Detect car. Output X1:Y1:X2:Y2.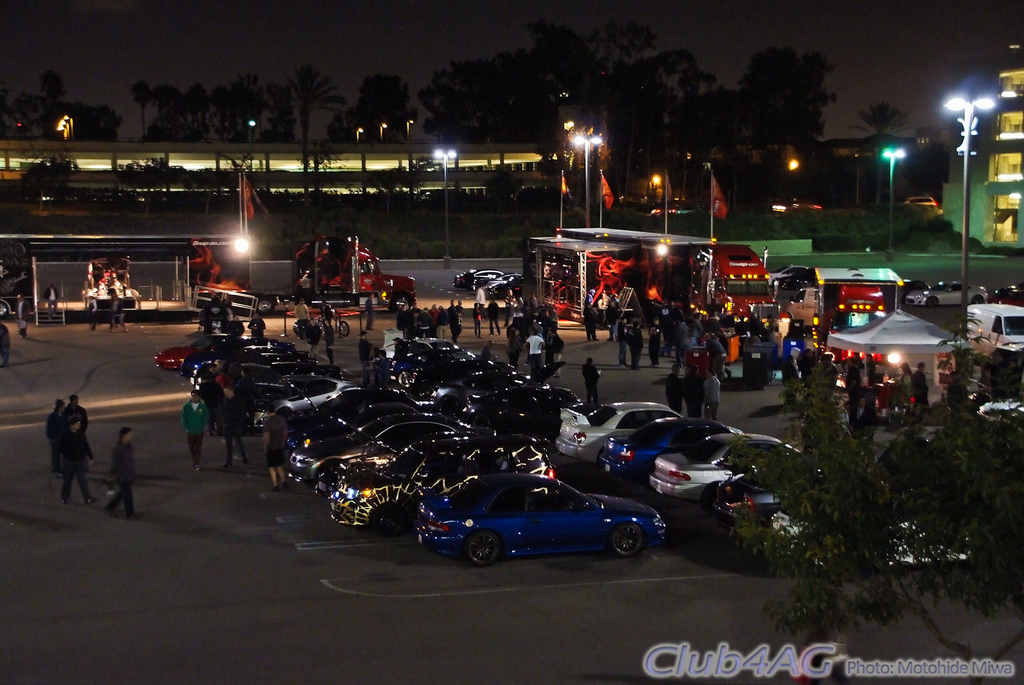
459:270:510:283.
